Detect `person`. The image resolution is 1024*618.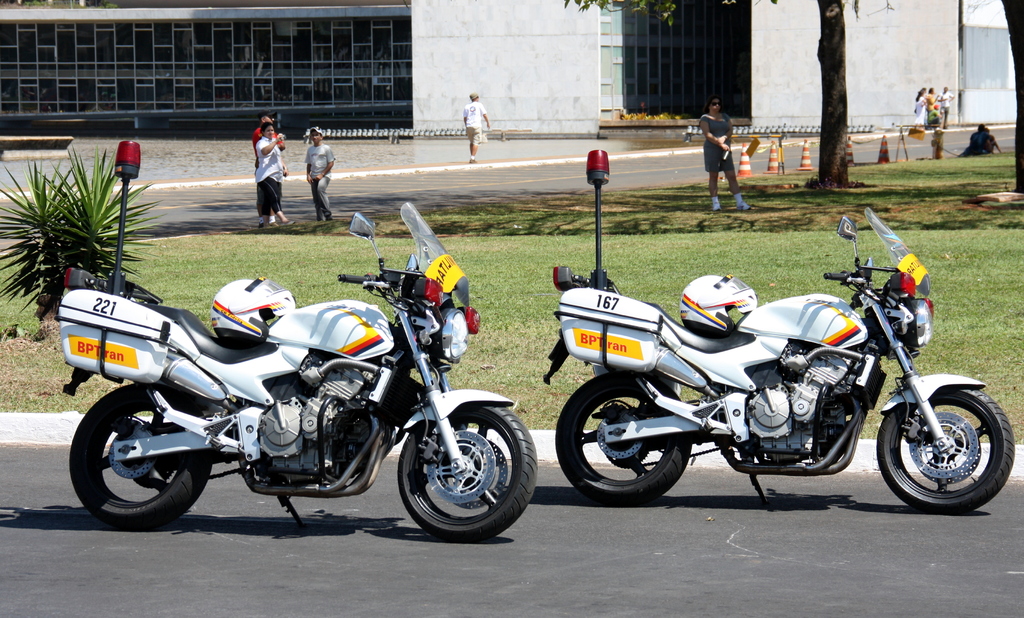
<region>707, 101, 754, 210</region>.
